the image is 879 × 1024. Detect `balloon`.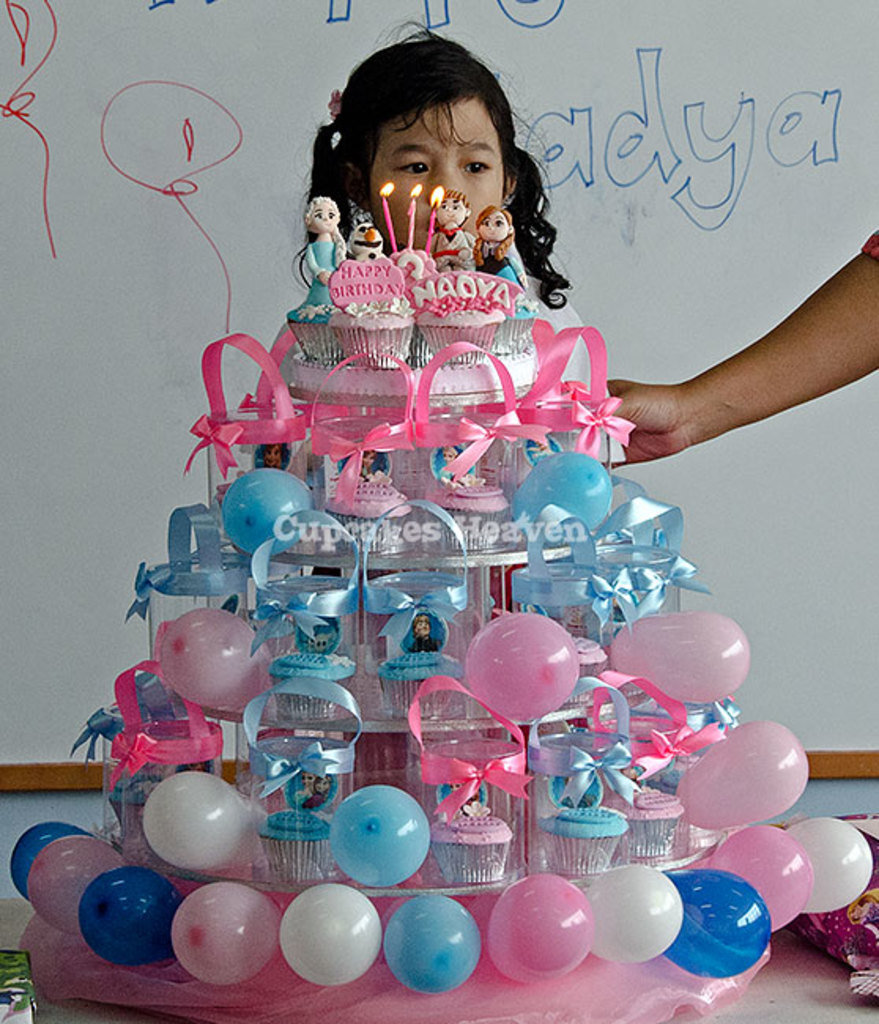
Detection: [614, 610, 750, 704].
